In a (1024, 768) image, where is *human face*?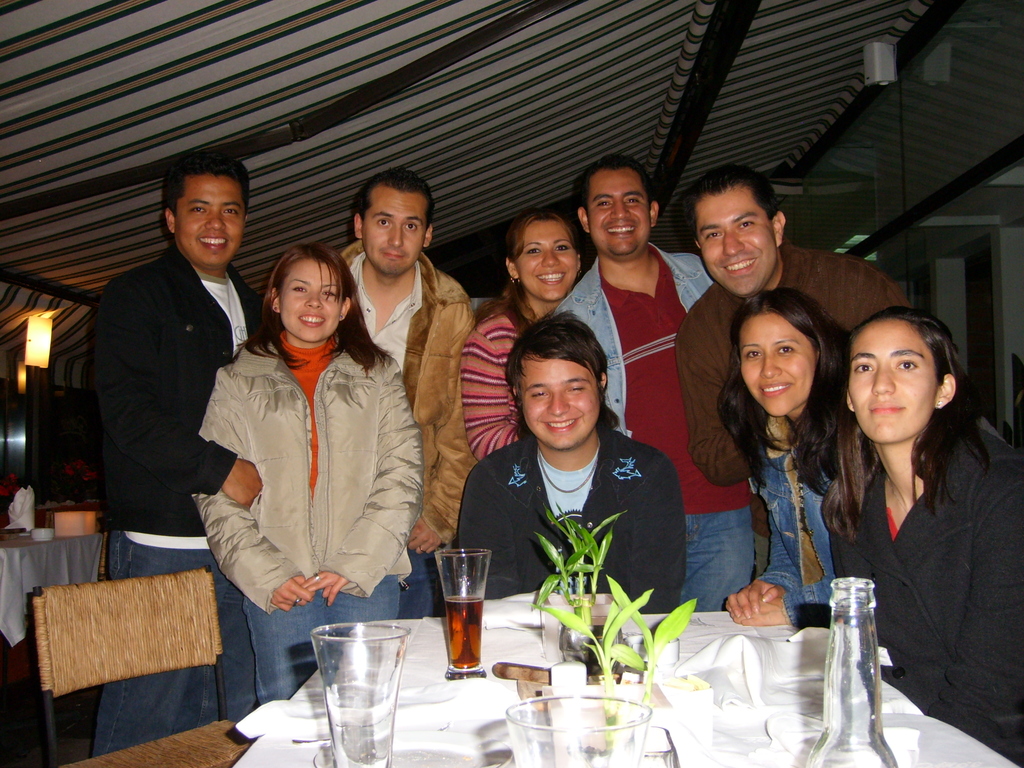
crop(520, 362, 595, 450).
